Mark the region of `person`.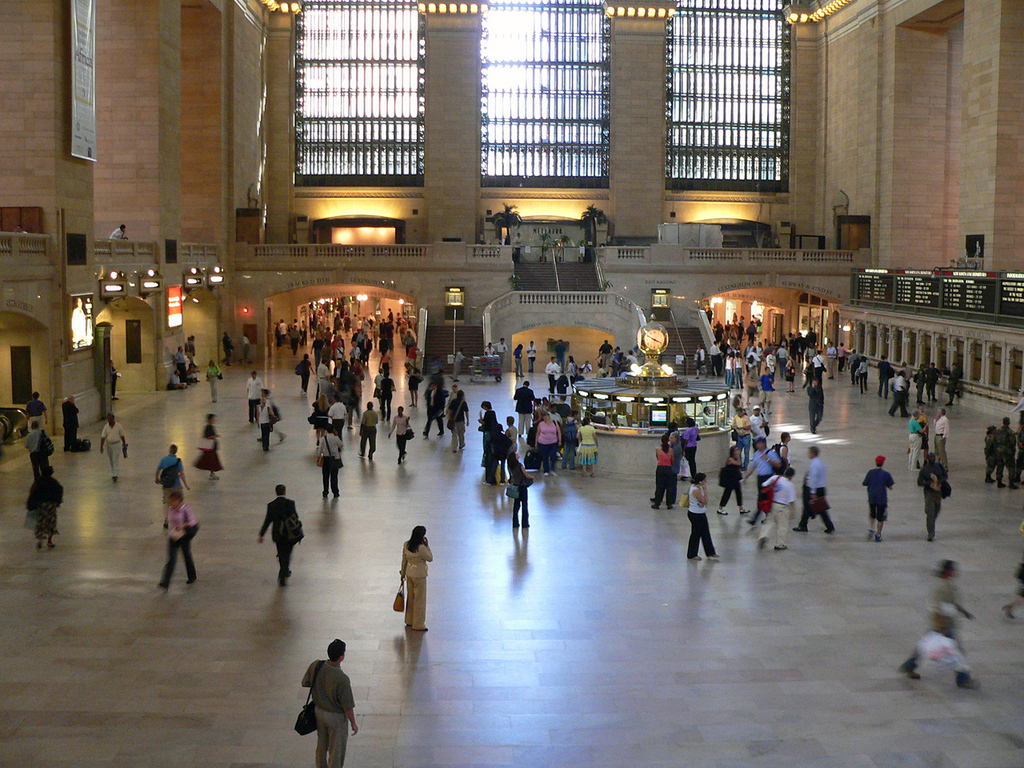
Region: {"x1": 65, "y1": 399, "x2": 81, "y2": 456}.
